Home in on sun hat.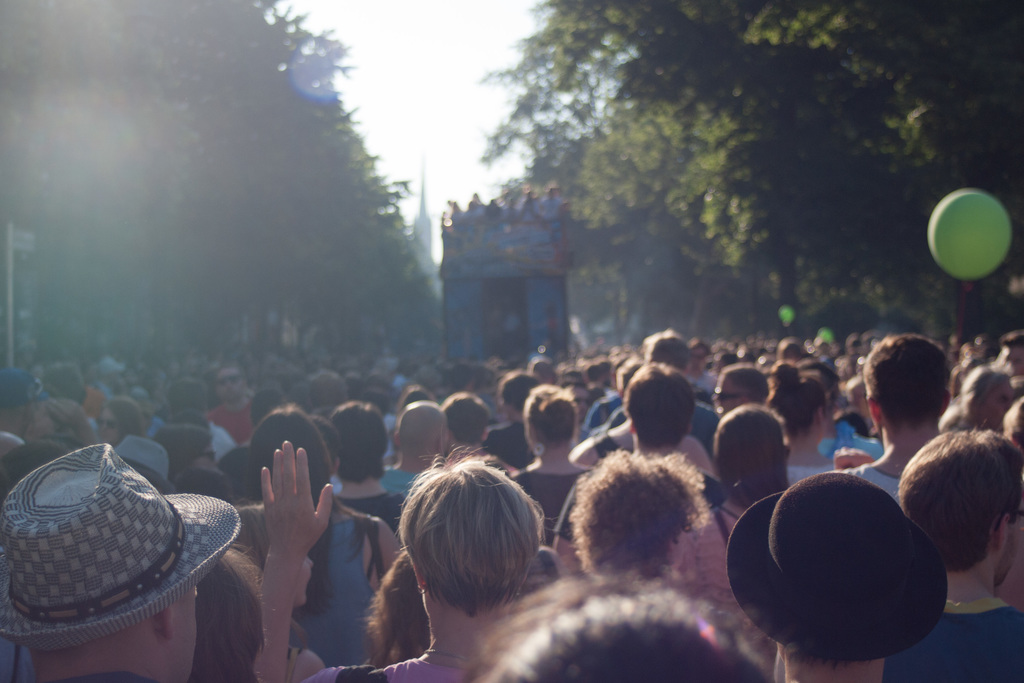
Homed in at 50/361/111/416.
